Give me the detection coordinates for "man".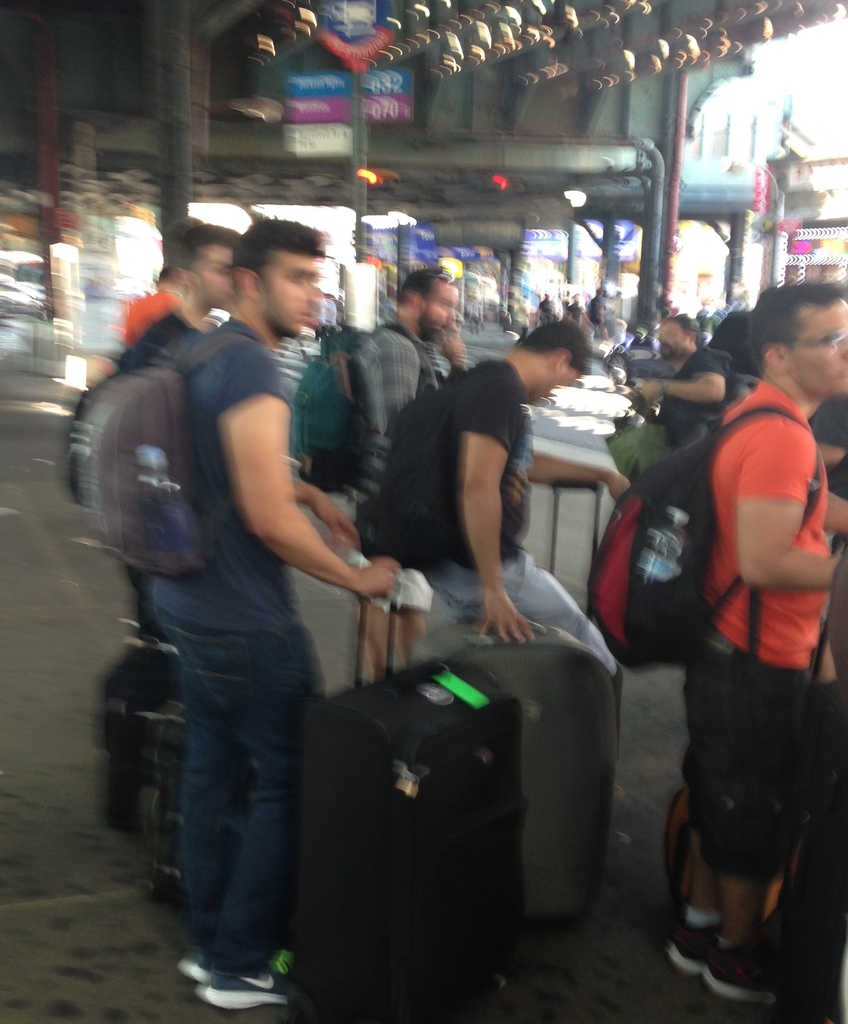
select_region(564, 291, 583, 323).
